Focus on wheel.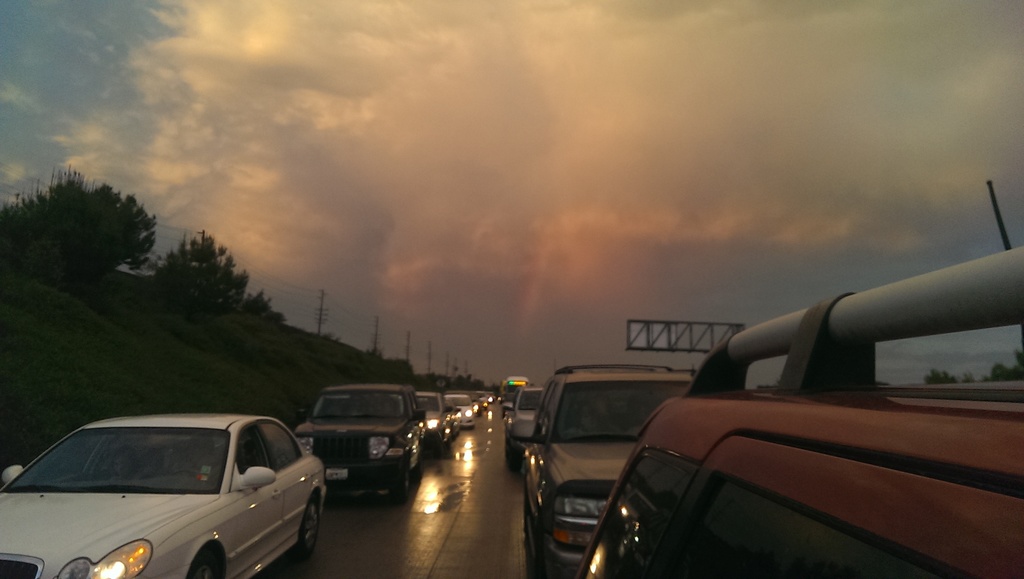
Focused at [x1=295, y1=494, x2=321, y2=550].
